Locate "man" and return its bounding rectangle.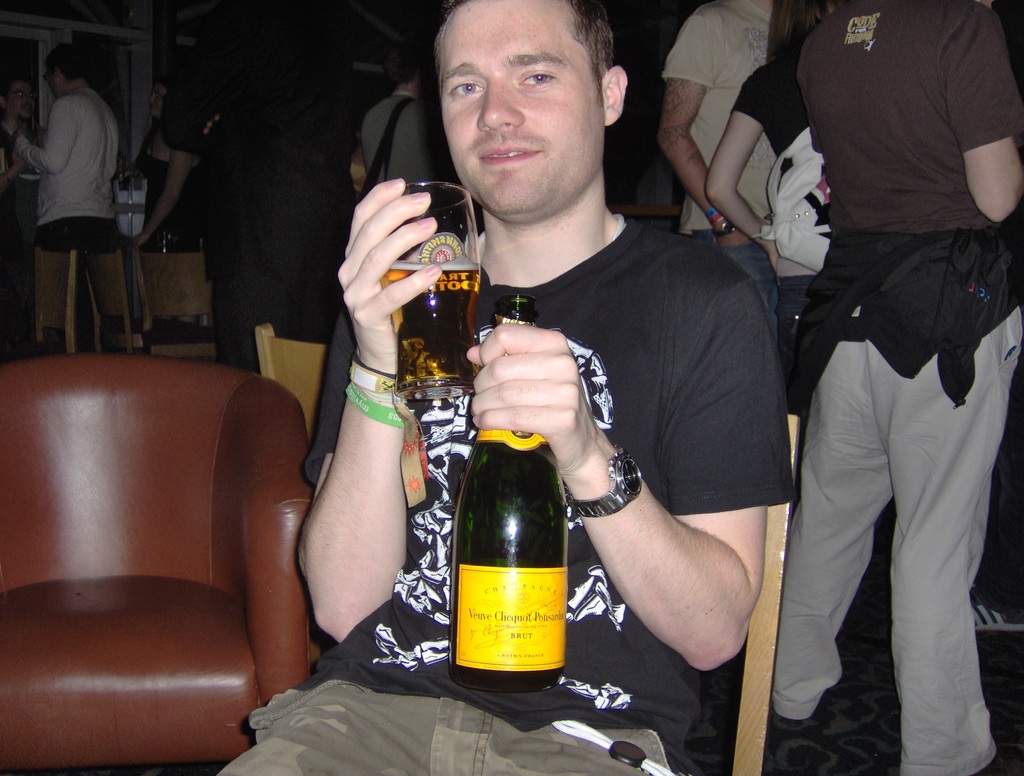
215/1/795/775.
